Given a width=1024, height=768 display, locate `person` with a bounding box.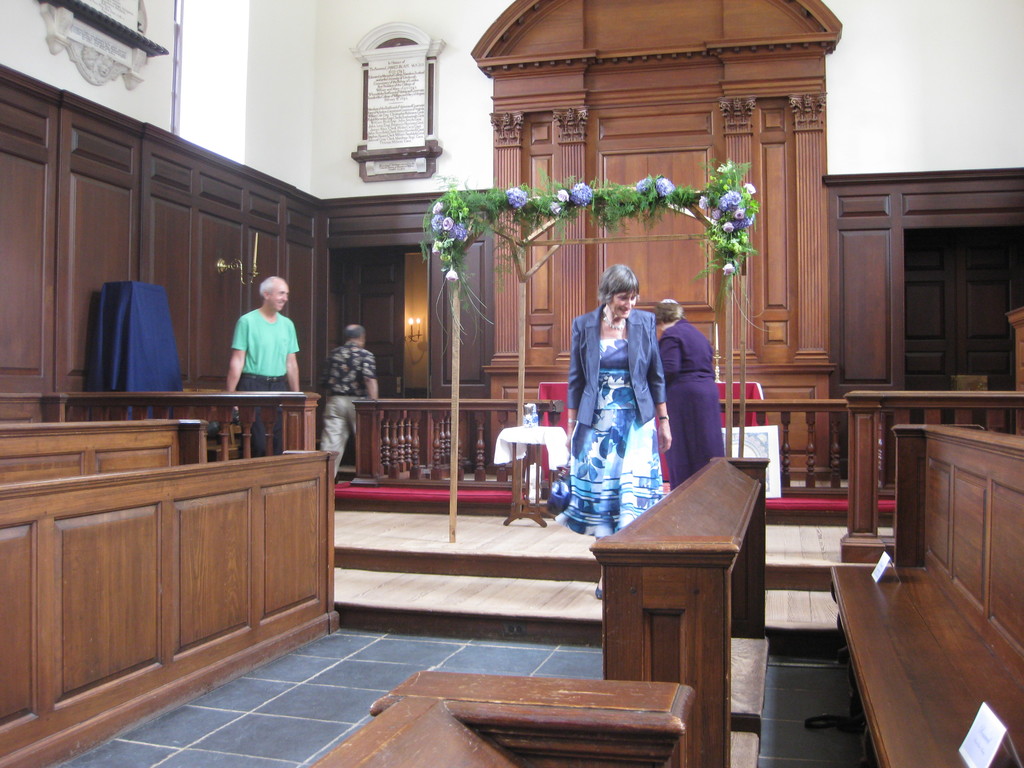
Located: bbox(321, 323, 378, 481).
